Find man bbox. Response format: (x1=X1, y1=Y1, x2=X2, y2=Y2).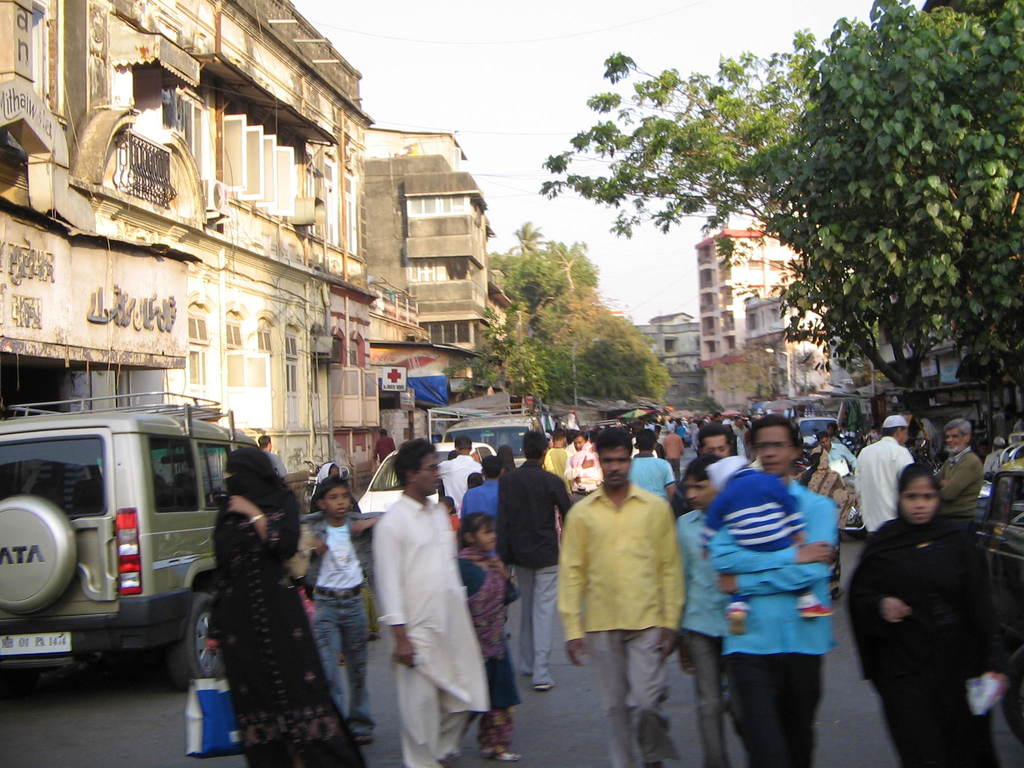
(x1=731, y1=414, x2=748, y2=455).
